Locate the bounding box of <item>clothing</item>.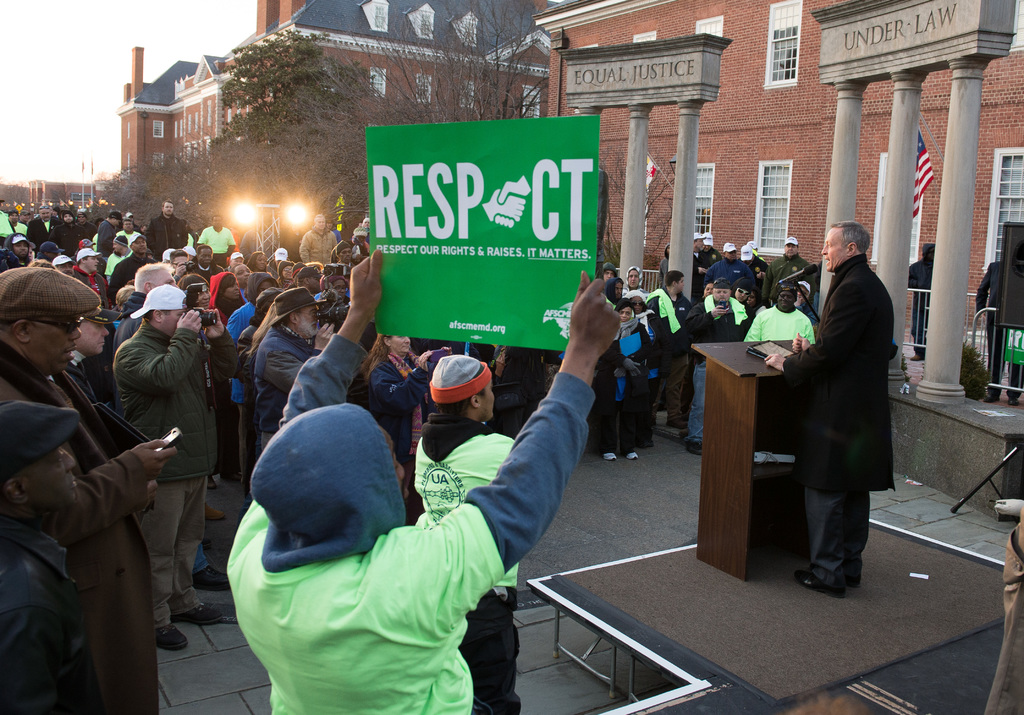
Bounding box: crop(642, 284, 697, 417).
